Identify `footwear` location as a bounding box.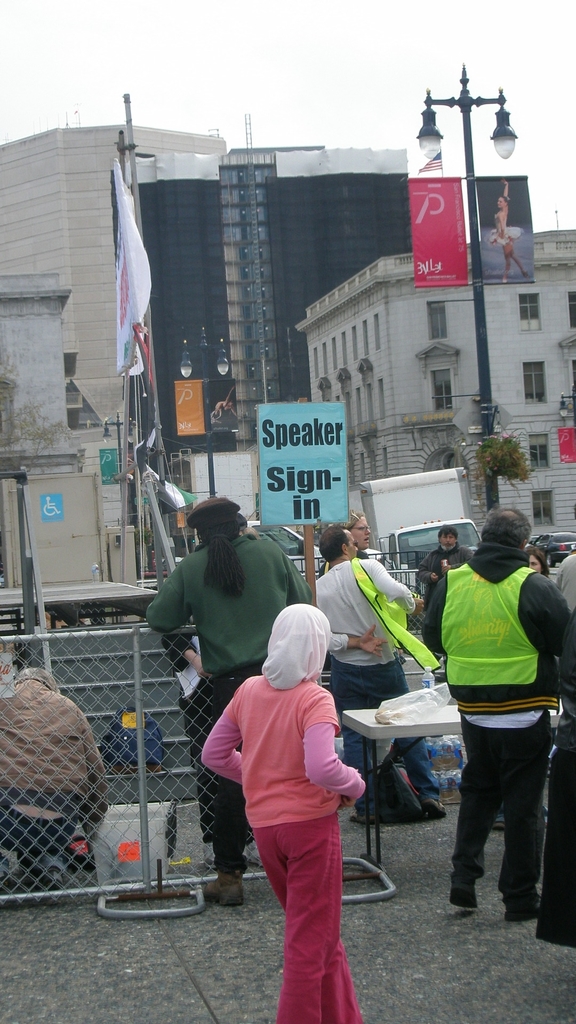
box(502, 889, 537, 924).
